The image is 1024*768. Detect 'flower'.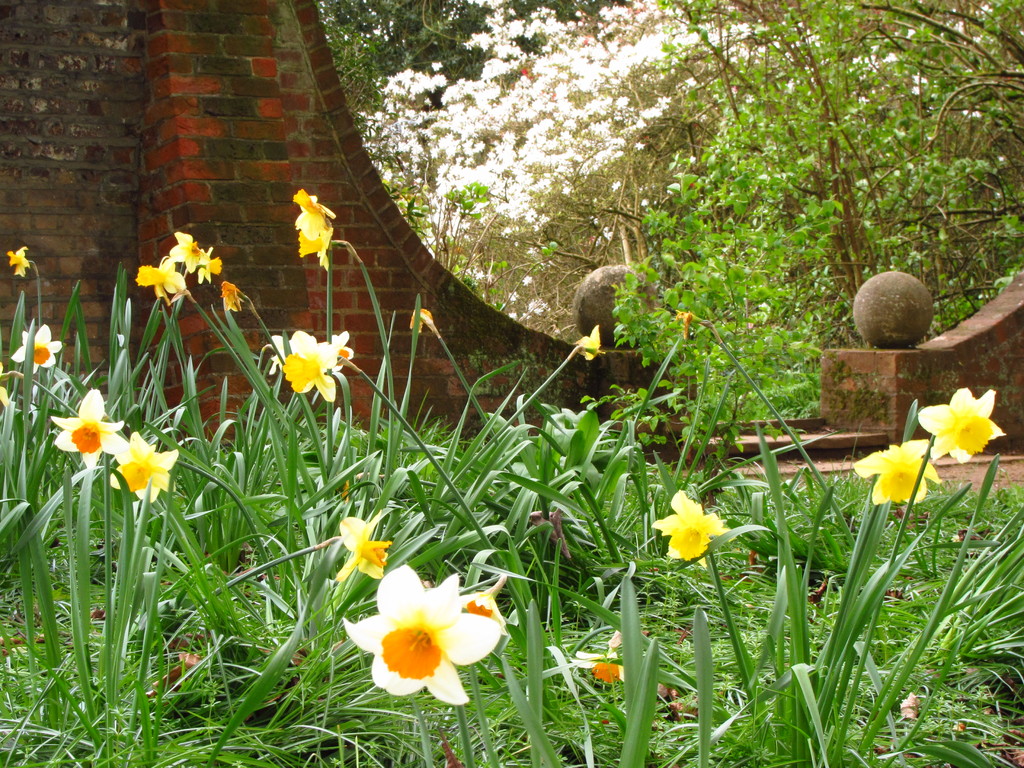
Detection: locate(567, 311, 600, 369).
